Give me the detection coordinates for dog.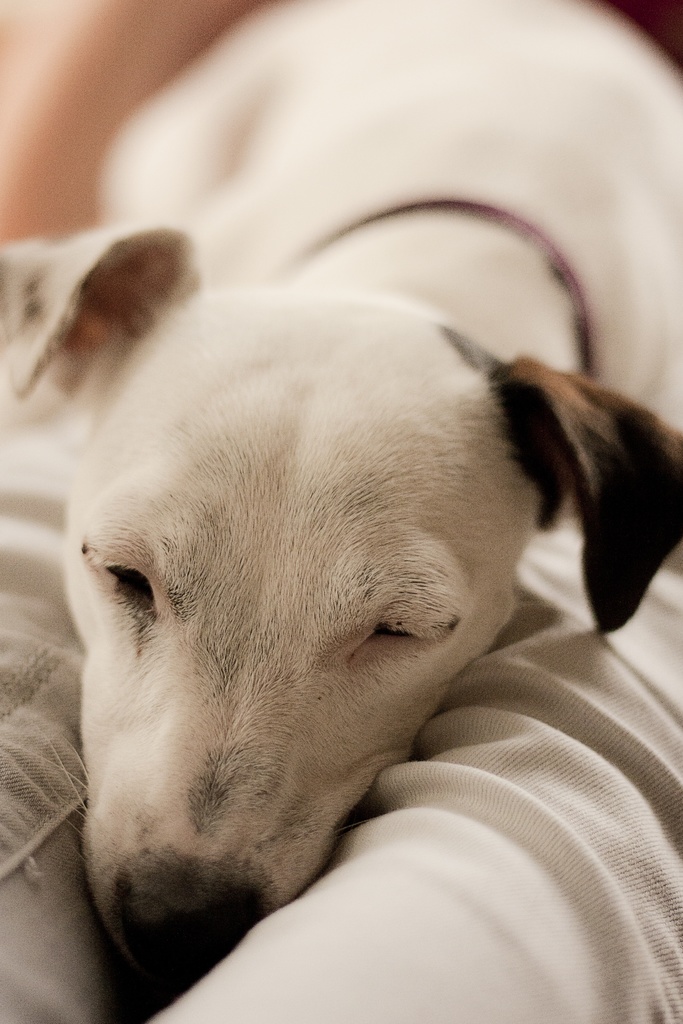
0 0 682 987.
